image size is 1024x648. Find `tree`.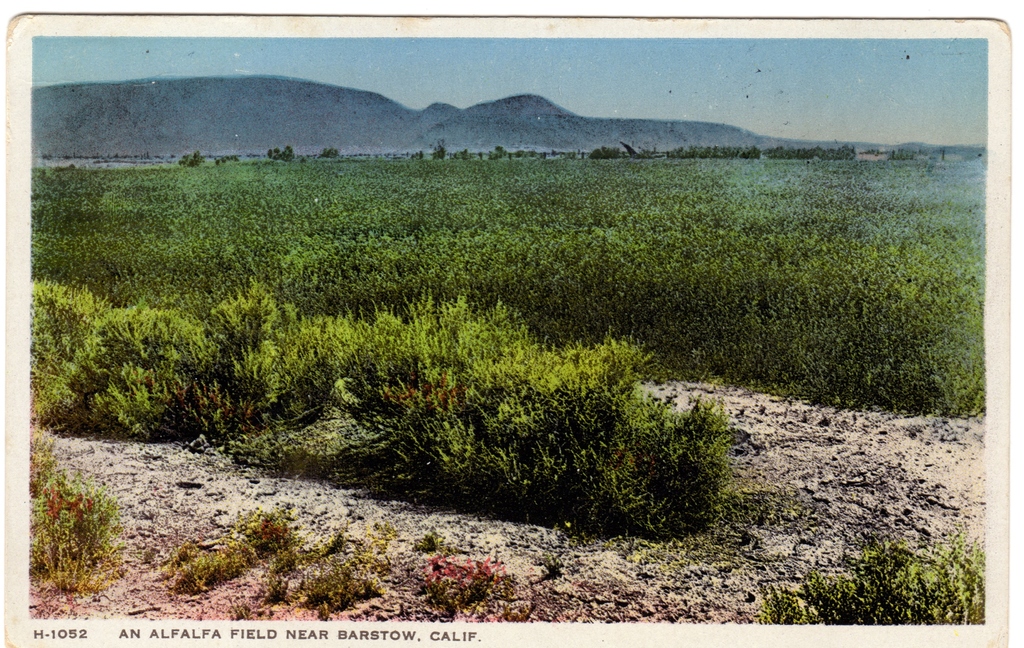
266:138:286:164.
